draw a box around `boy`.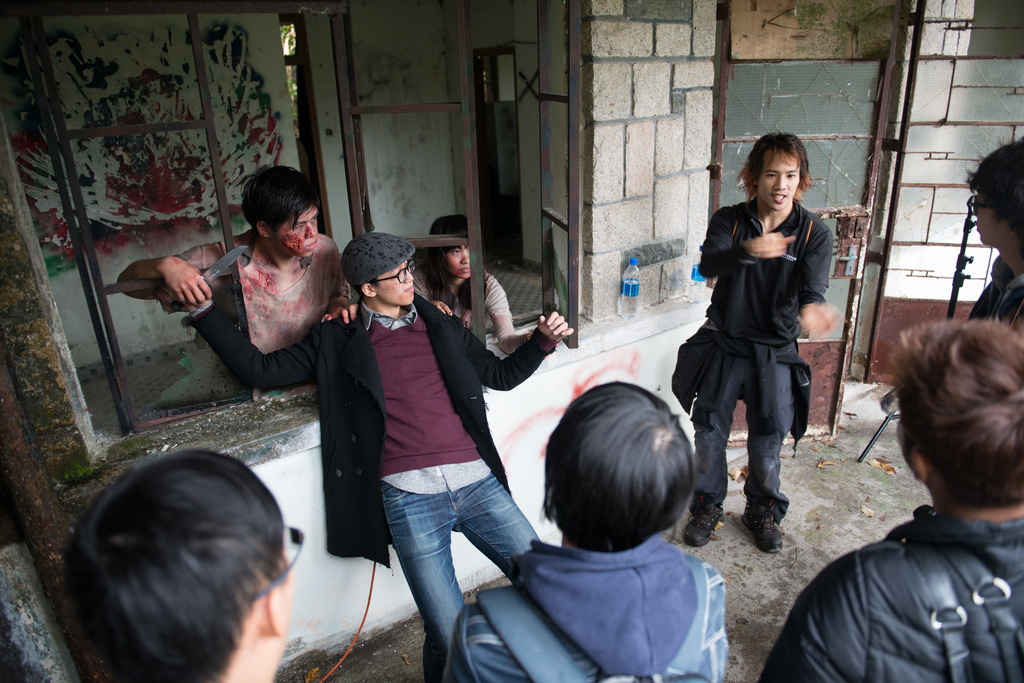
{"left": 664, "top": 149, "right": 851, "bottom": 548}.
